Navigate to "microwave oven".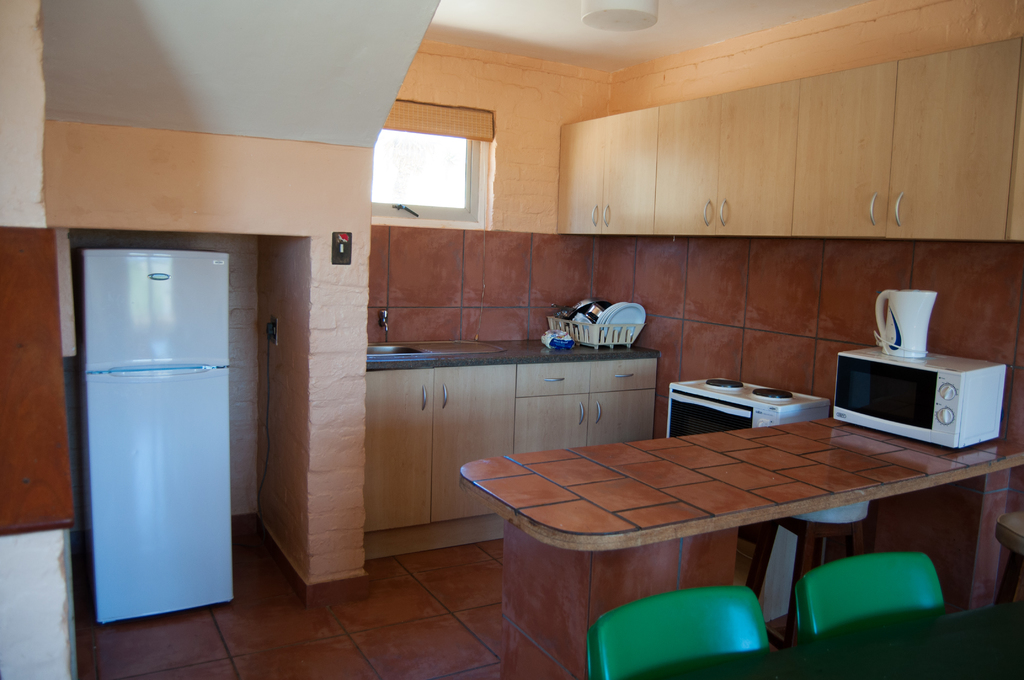
Navigation target: 842/348/1000/455.
